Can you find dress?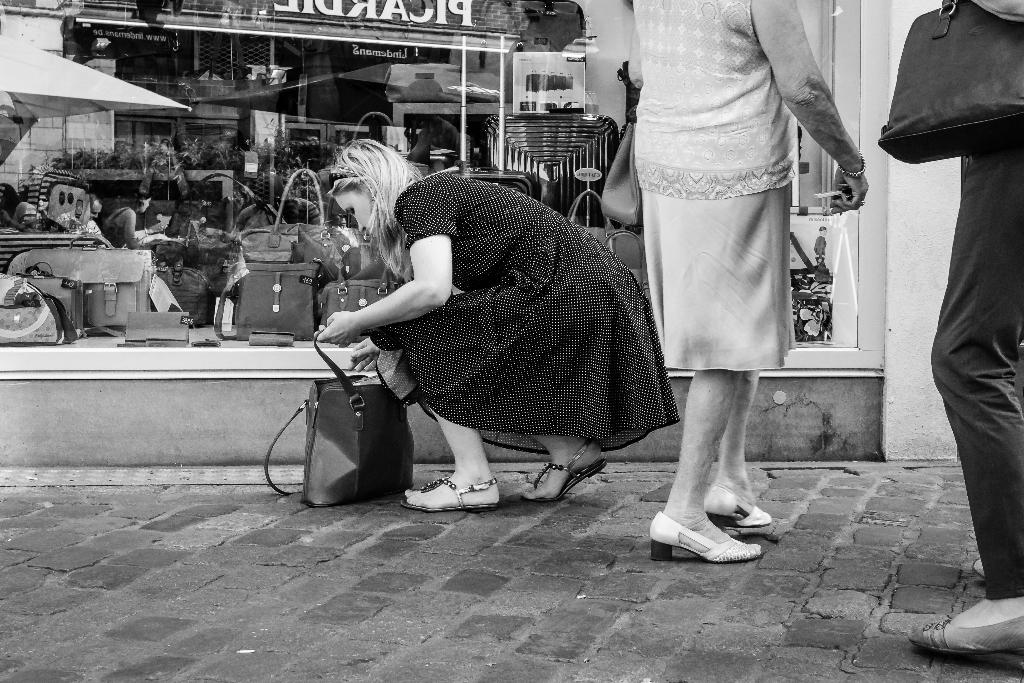
Yes, bounding box: locate(369, 175, 678, 450).
